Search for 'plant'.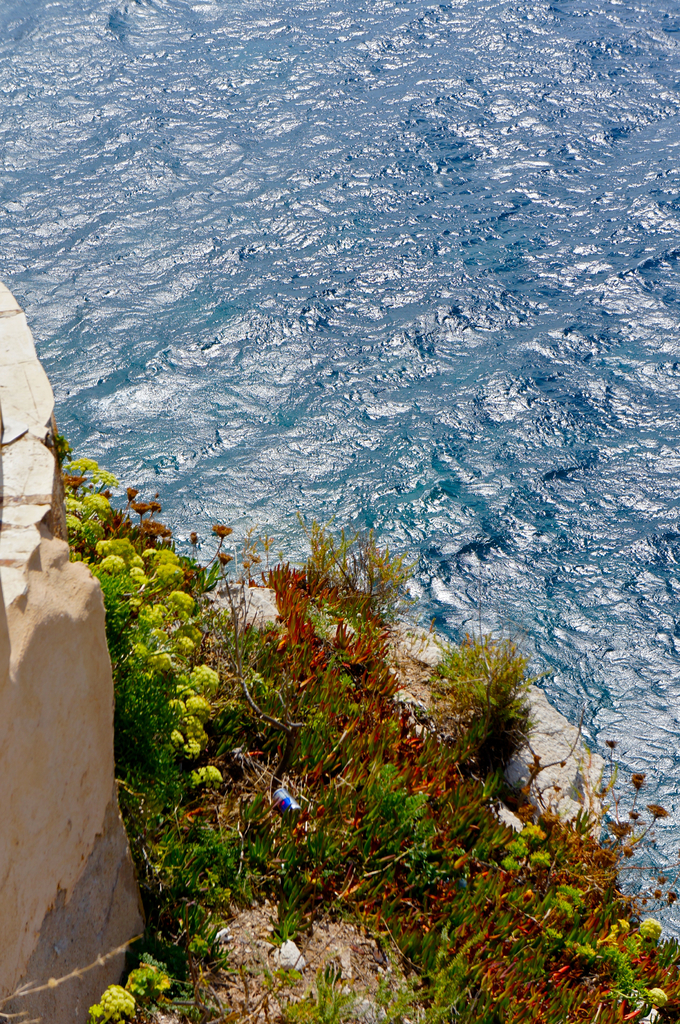
Found at bbox=[427, 608, 552, 792].
